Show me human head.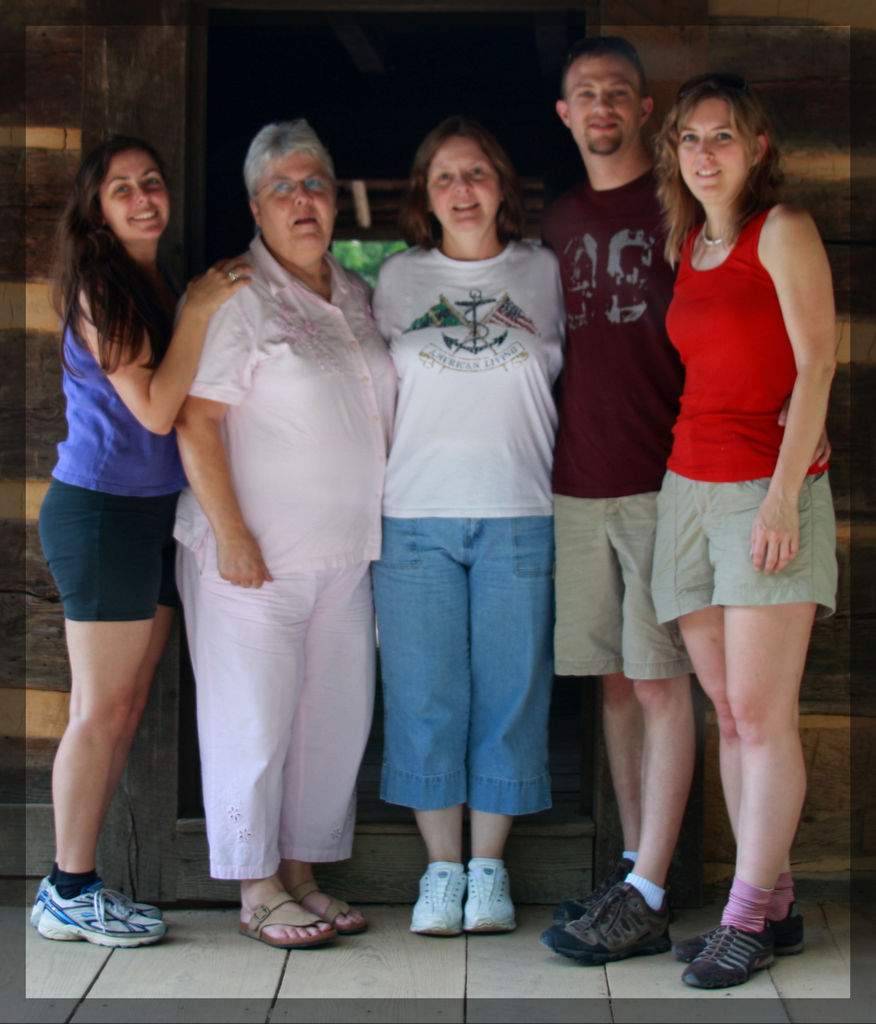
human head is here: <box>413,120,514,230</box>.
